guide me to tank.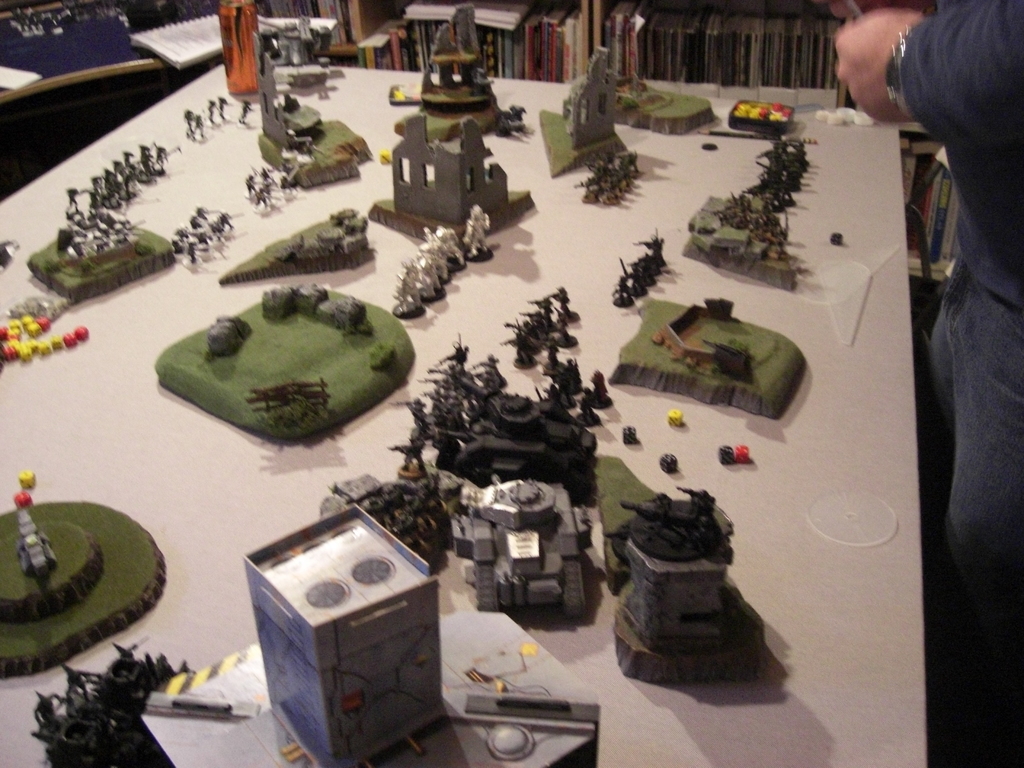
Guidance: box=[467, 474, 588, 618].
